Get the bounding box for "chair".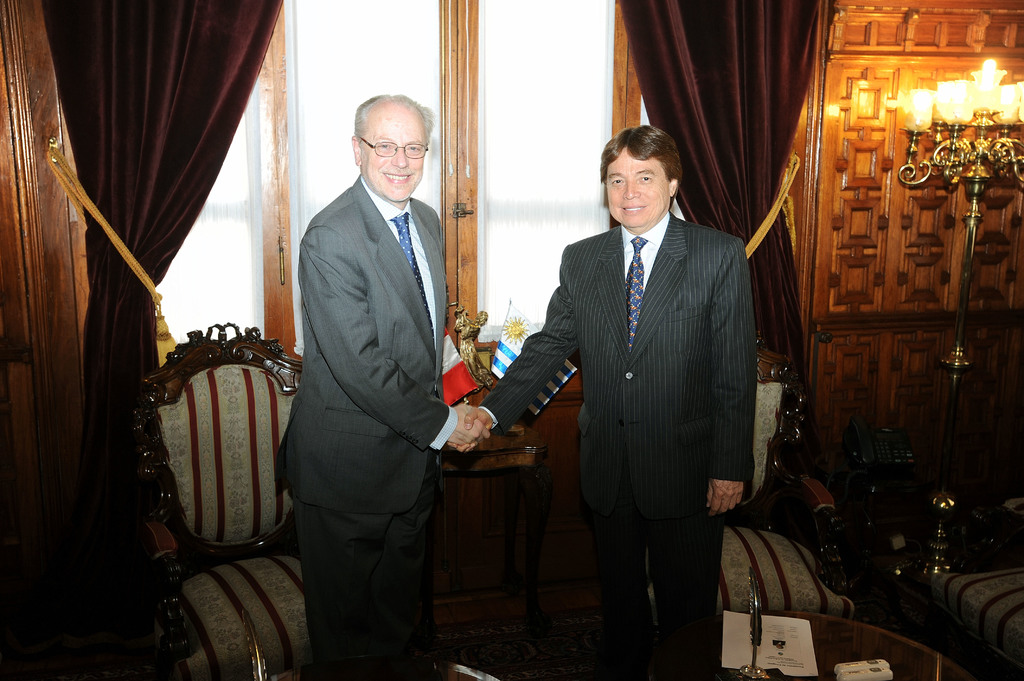
(697, 348, 858, 618).
